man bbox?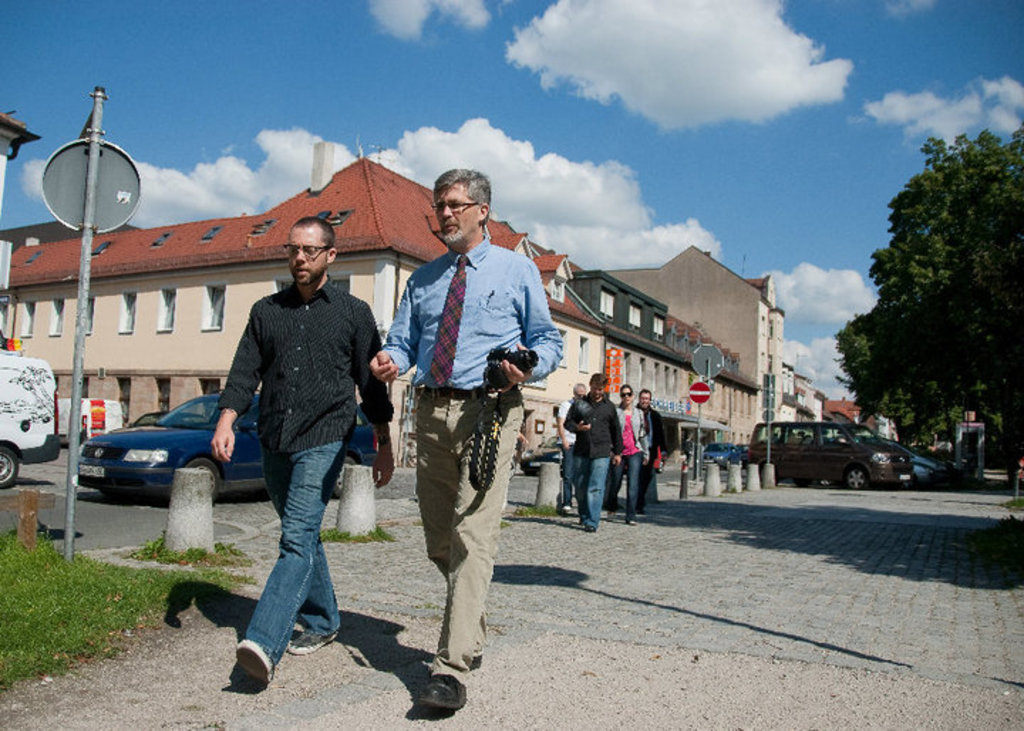
bbox(367, 166, 566, 698)
